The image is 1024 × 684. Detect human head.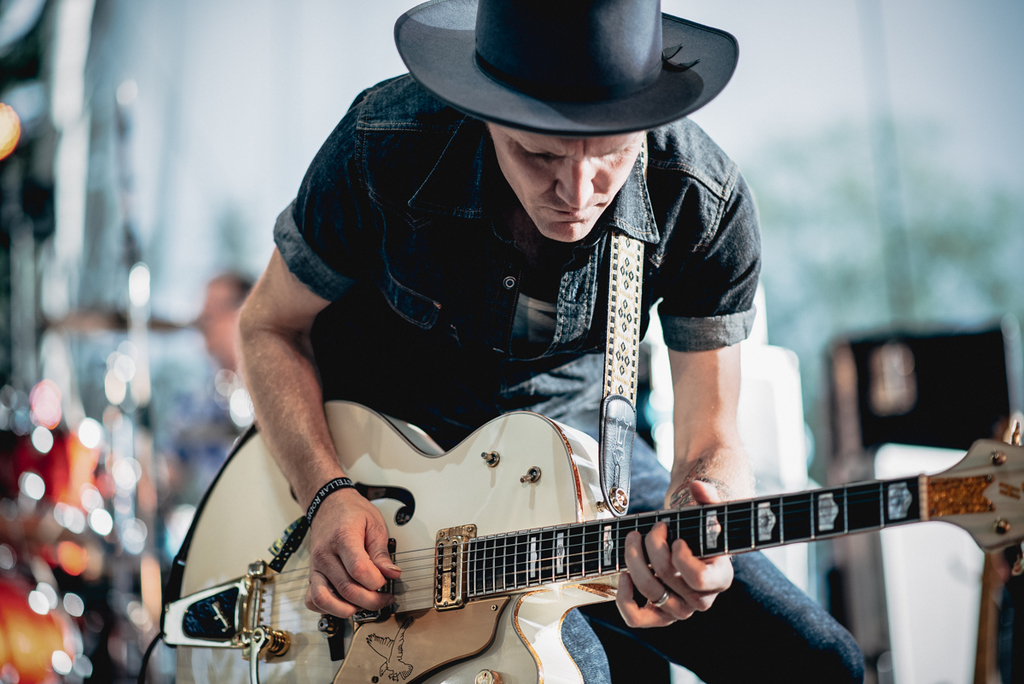
Detection: <bbox>484, 91, 671, 245</bbox>.
